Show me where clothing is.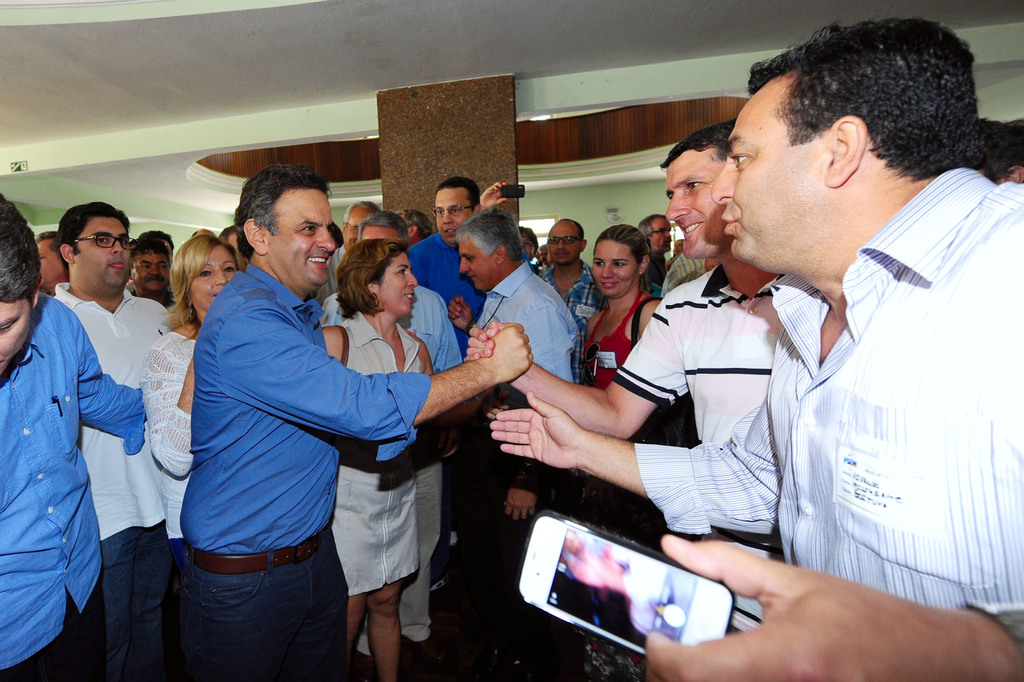
clothing is at [left=581, top=290, right=652, bottom=391].
